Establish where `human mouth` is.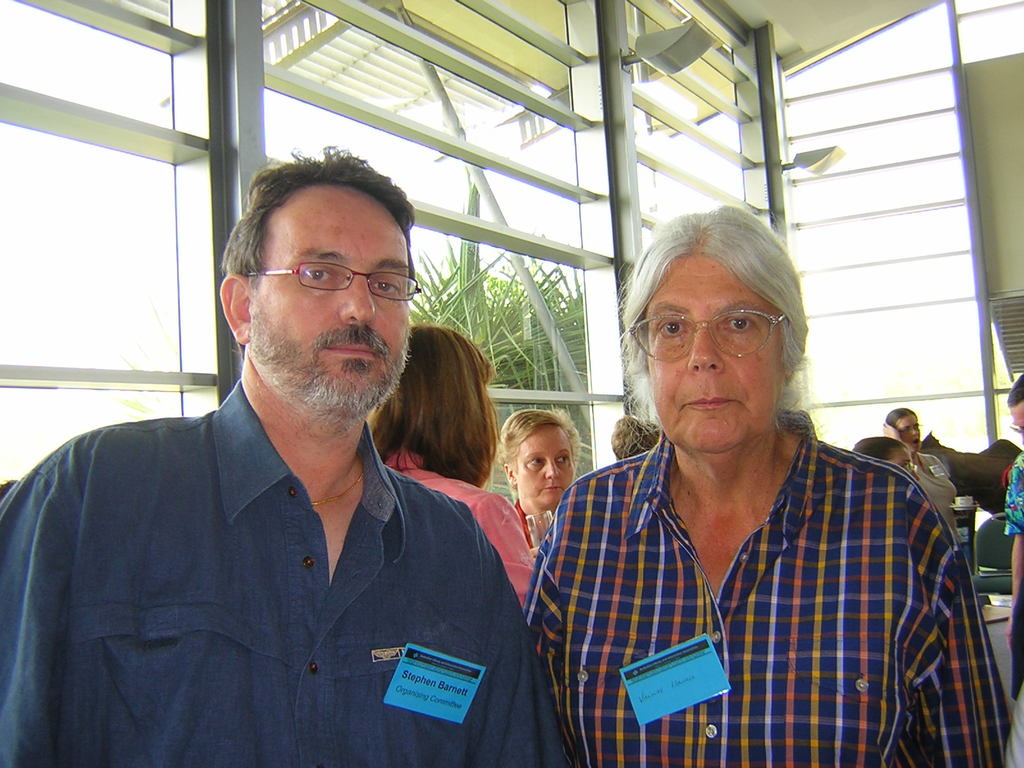
Established at box(320, 329, 385, 367).
